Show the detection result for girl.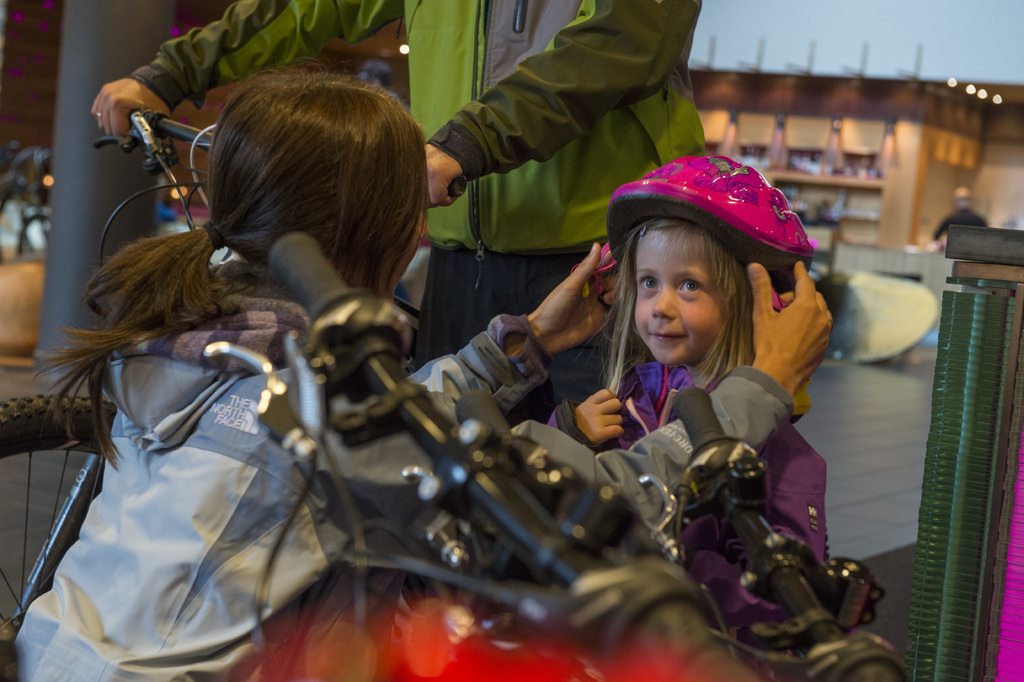
select_region(523, 154, 831, 681).
